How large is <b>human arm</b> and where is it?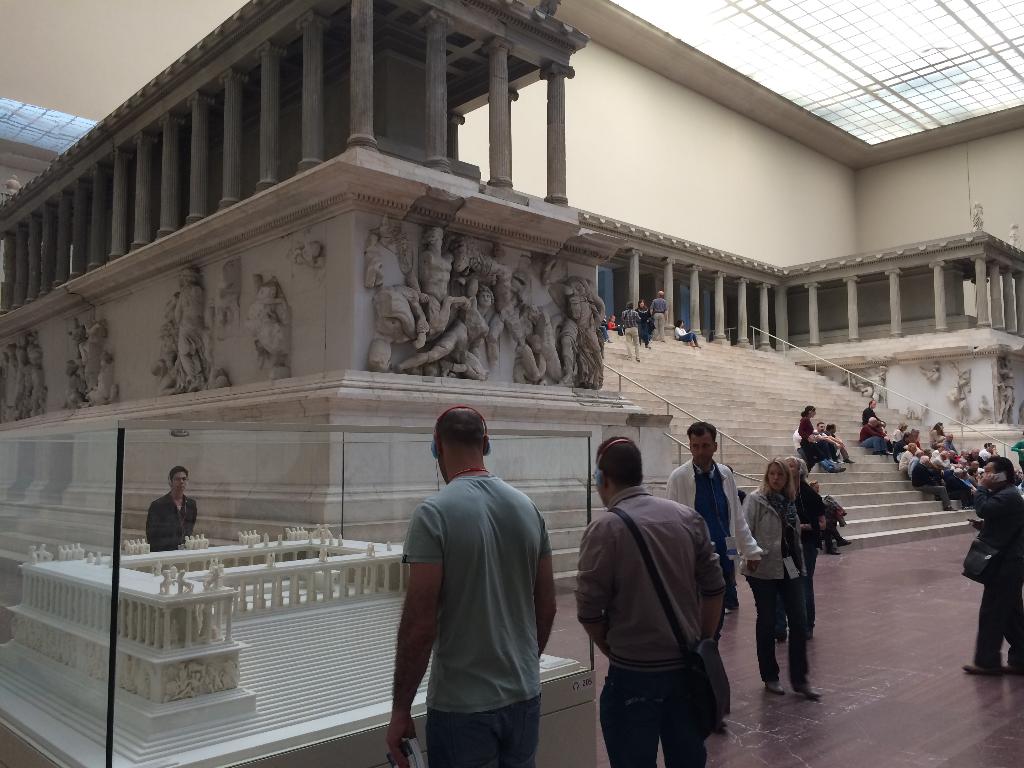
Bounding box: l=570, t=508, r=597, b=653.
